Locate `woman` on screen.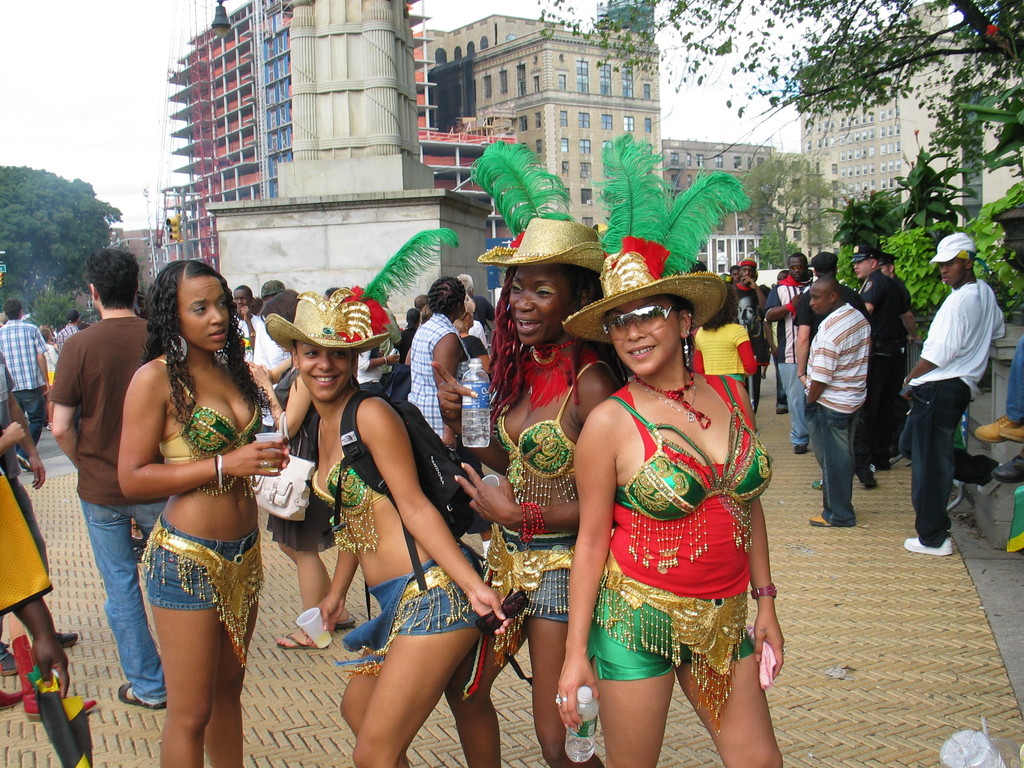
On screen at crop(393, 271, 492, 459).
